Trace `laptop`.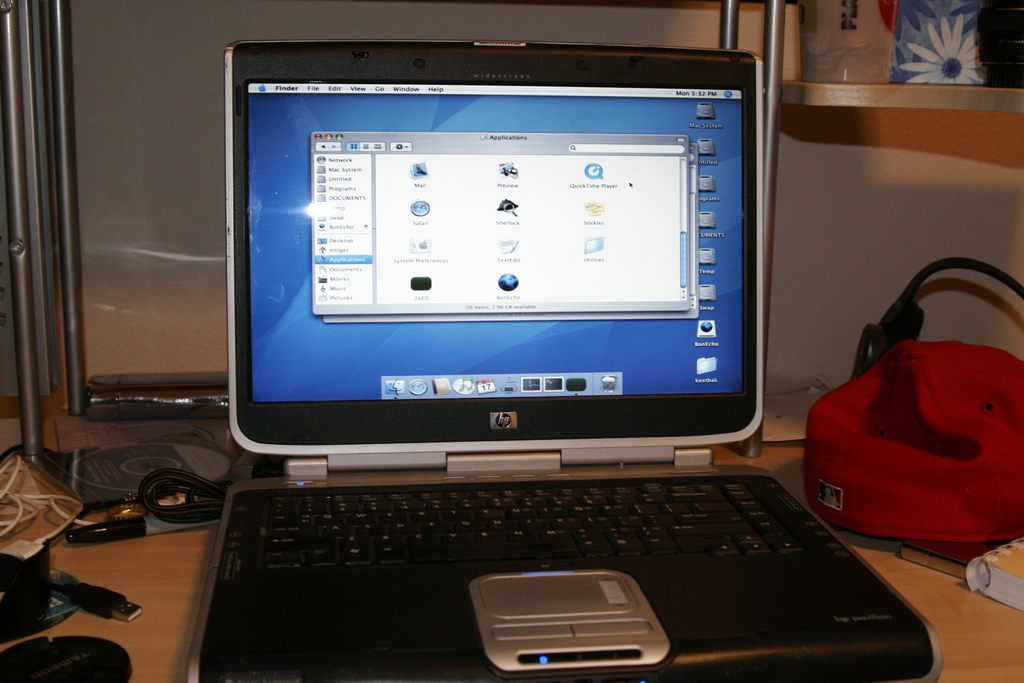
Traced to bbox(222, 35, 941, 682).
